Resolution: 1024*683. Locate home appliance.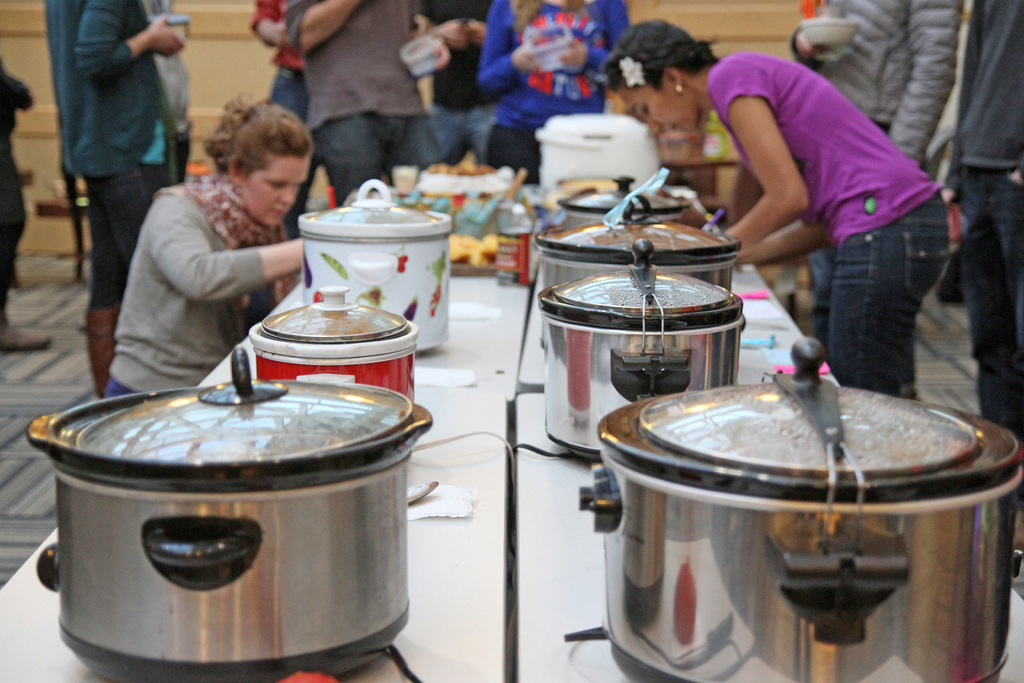
l=296, t=177, r=453, b=356.
